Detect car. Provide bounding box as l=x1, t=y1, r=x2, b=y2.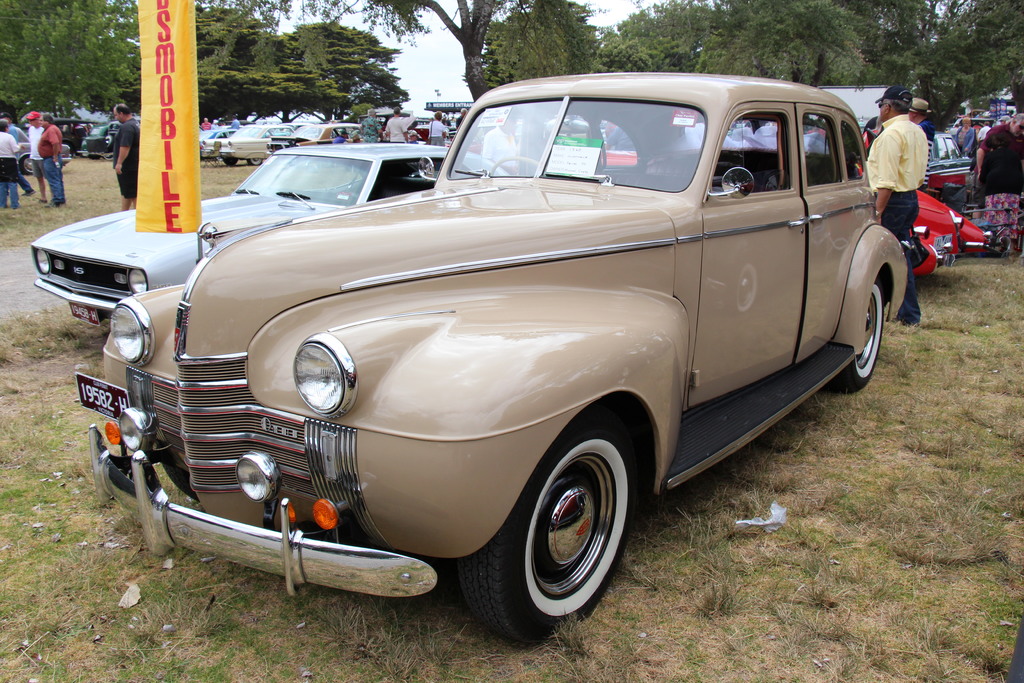
l=923, t=133, r=975, b=201.
